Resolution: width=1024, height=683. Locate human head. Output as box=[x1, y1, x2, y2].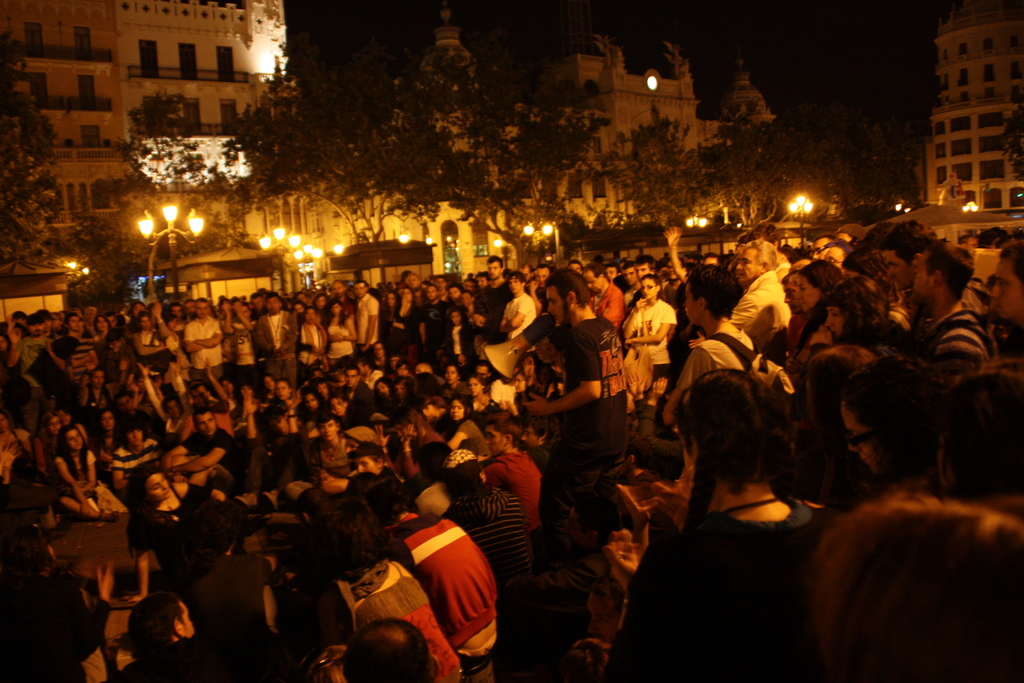
box=[670, 364, 808, 517].
